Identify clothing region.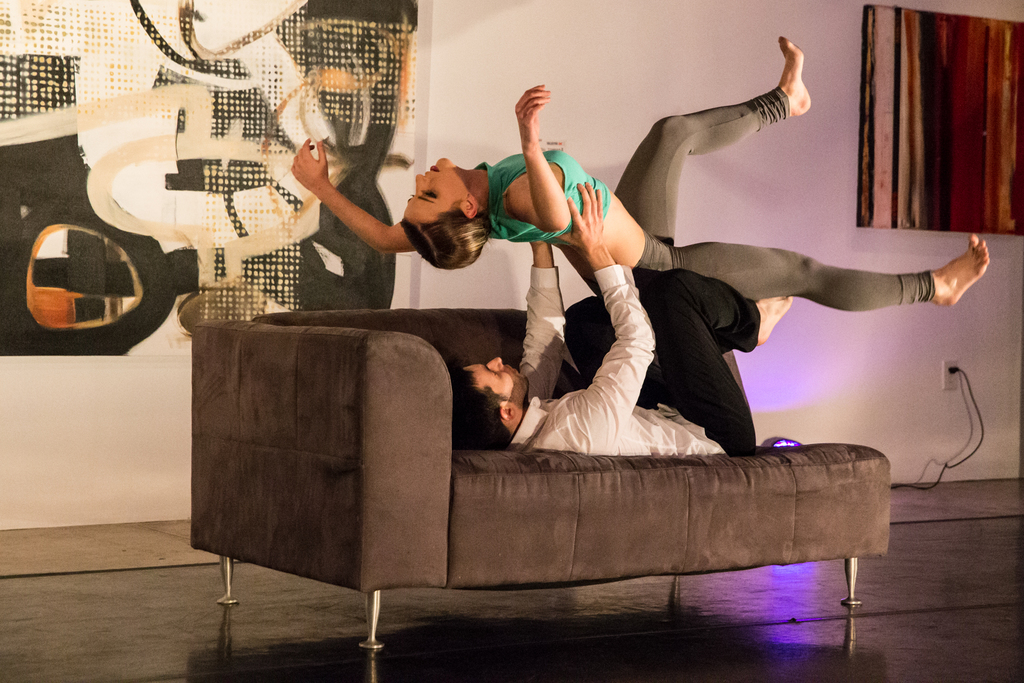
Region: 483, 83, 936, 297.
